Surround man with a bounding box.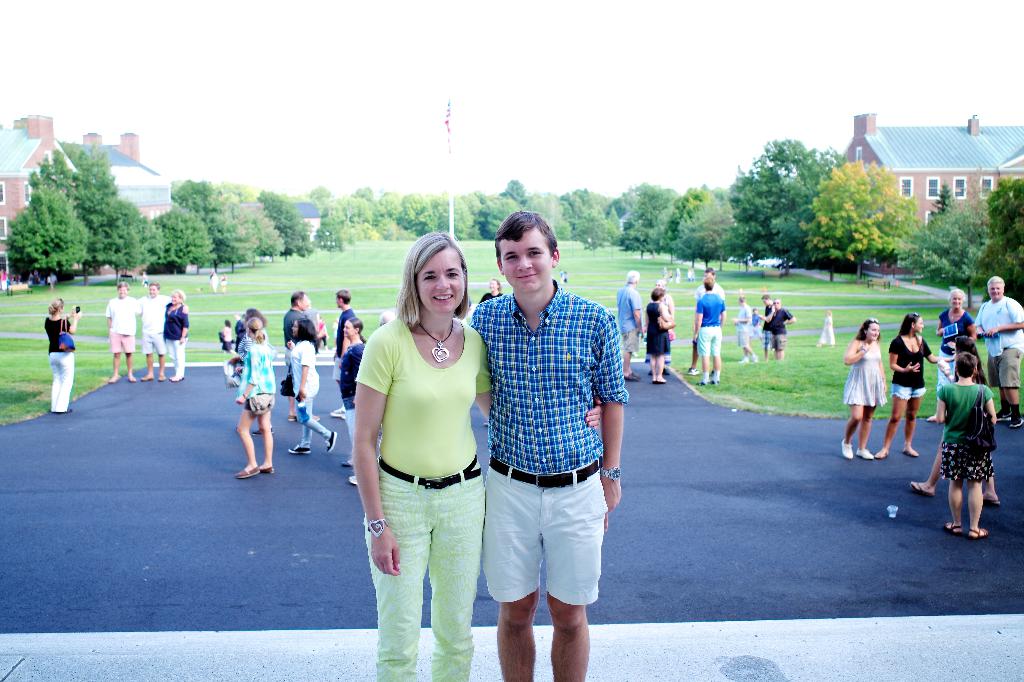
bbox(687, 266, 724, 372).
